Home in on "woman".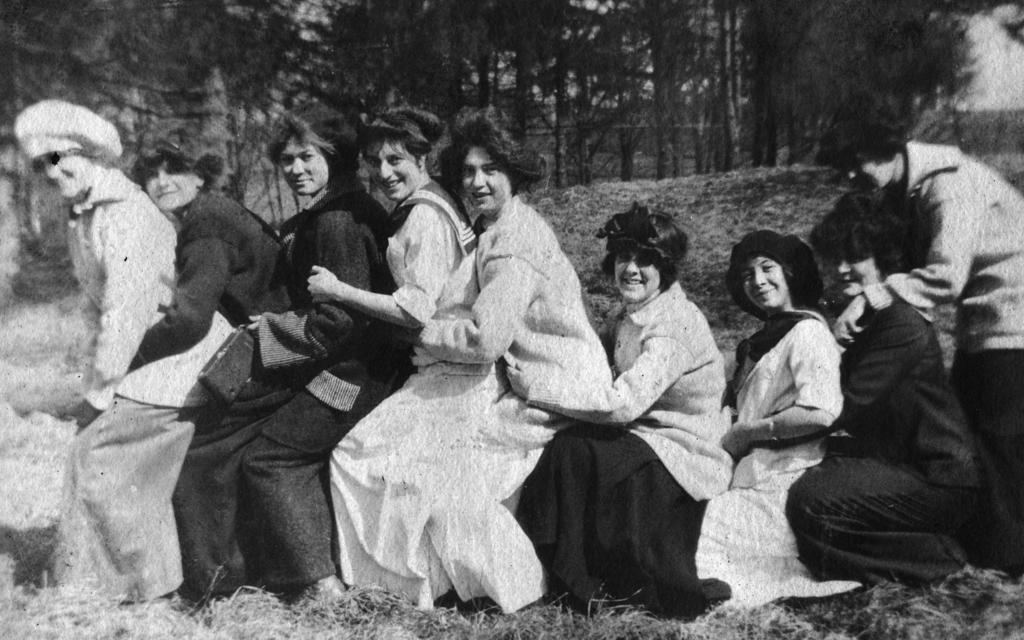
Homed in at bbox(395, 106, 610, 611).
